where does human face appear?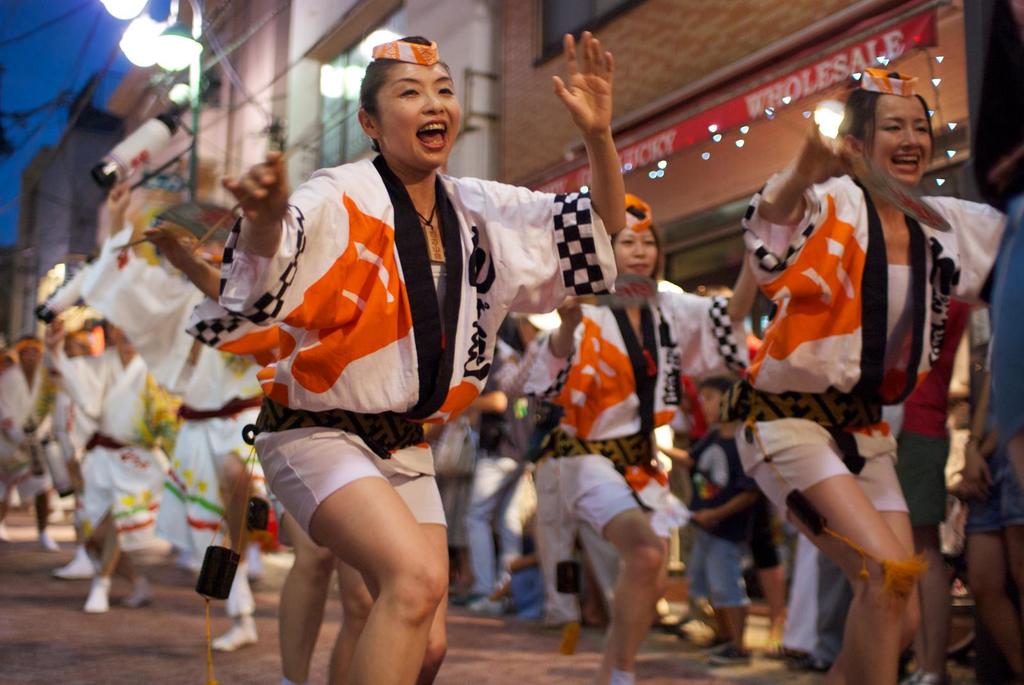
Appears at BBox(867, 96, 936, 191).
